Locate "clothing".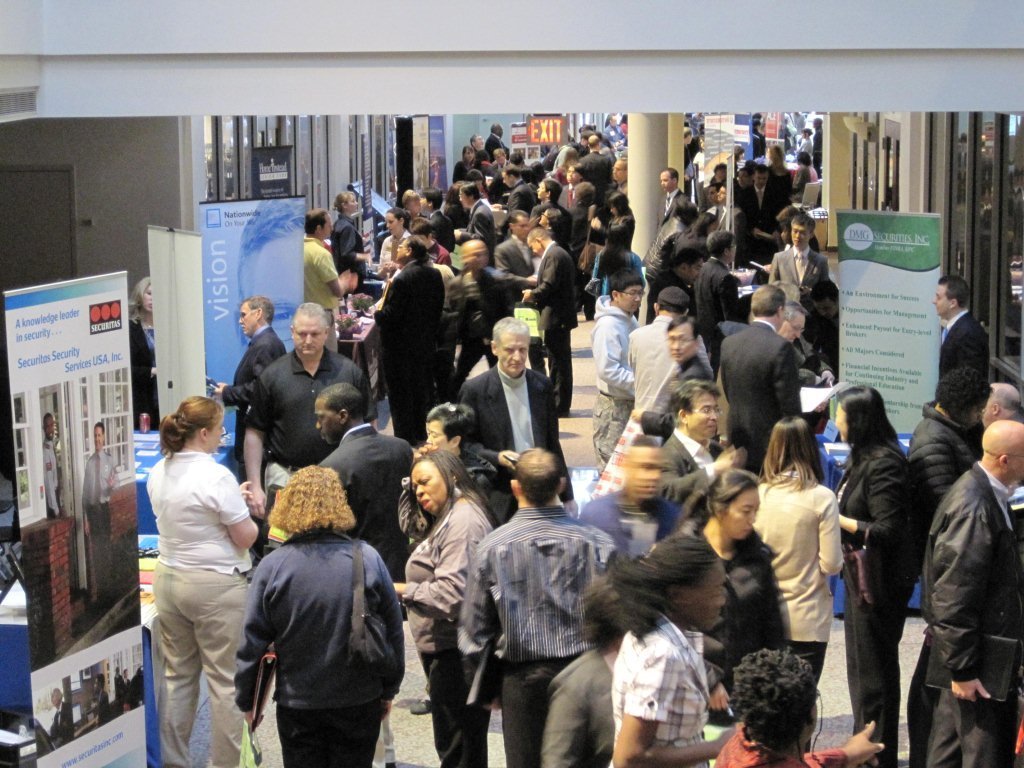
Bounding box: pyautogui.locateOnScreen(241, 350, 383, 486).
